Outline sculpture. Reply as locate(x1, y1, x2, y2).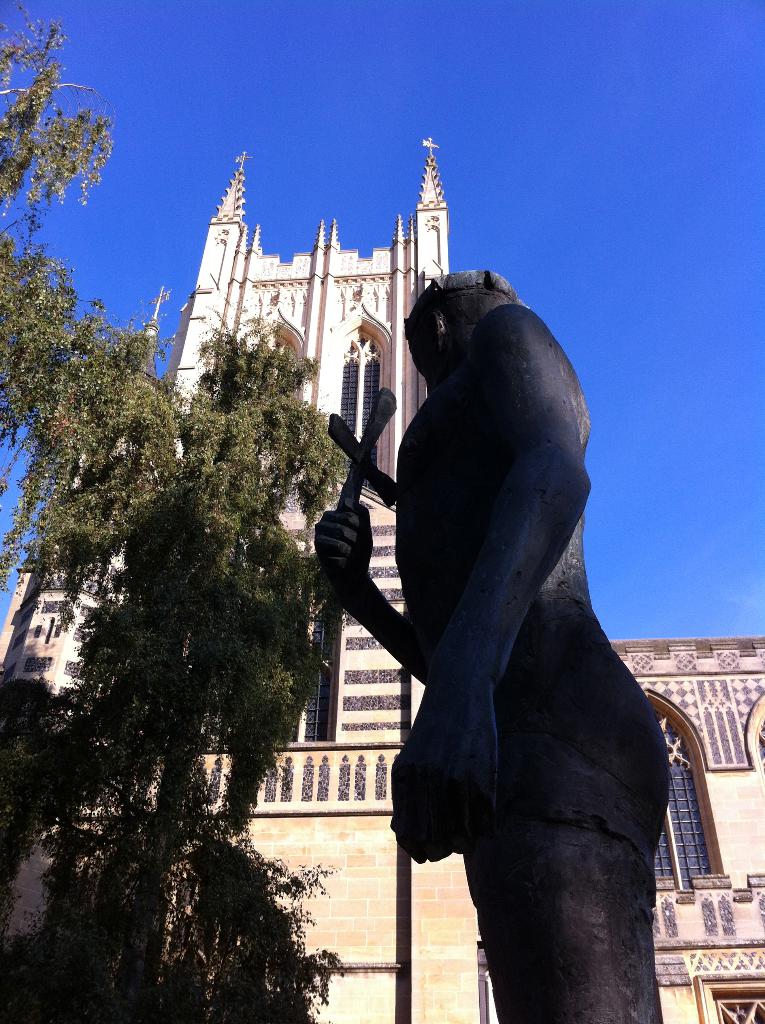
locate(329, 212, 691, 1006).
